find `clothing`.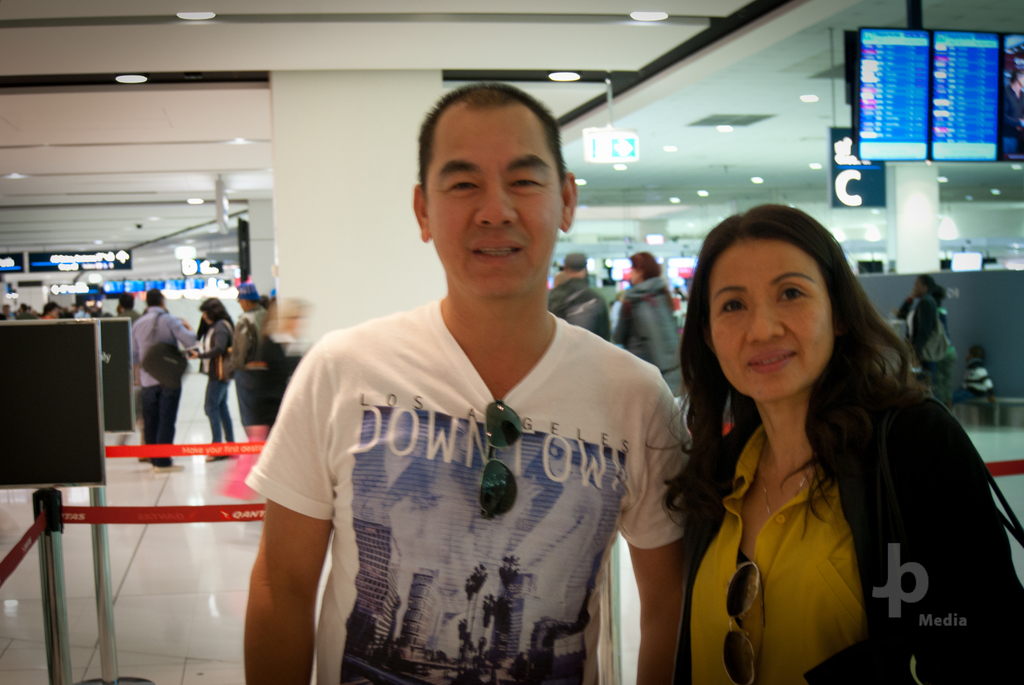
select_region(962, 357, 996, 395).
